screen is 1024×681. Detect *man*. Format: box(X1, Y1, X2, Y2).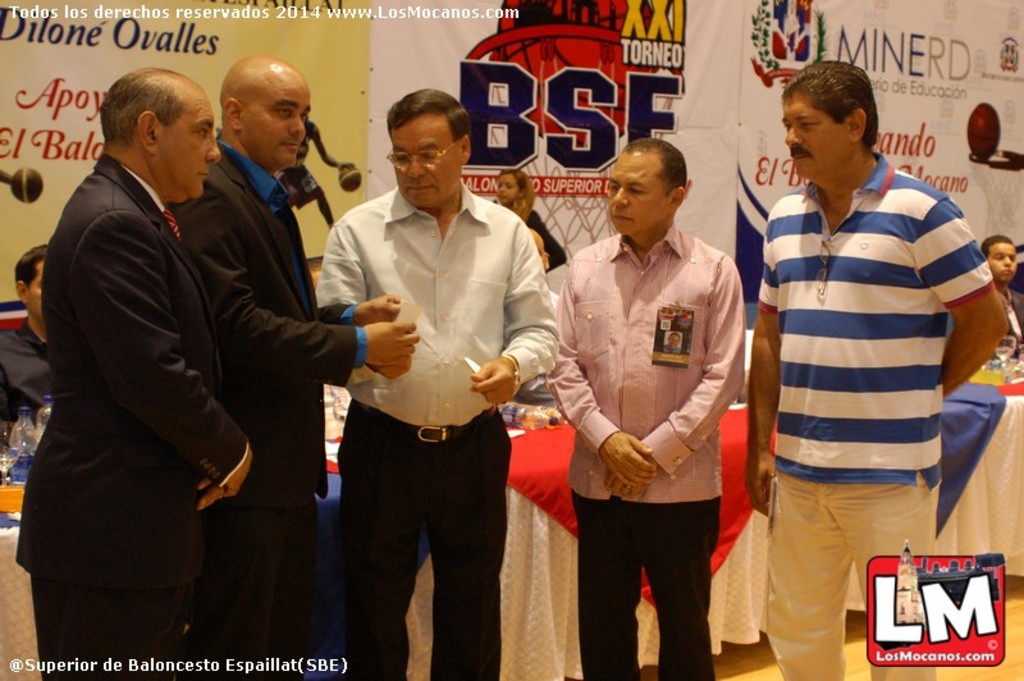
box(749, 59, 1011, 680).
